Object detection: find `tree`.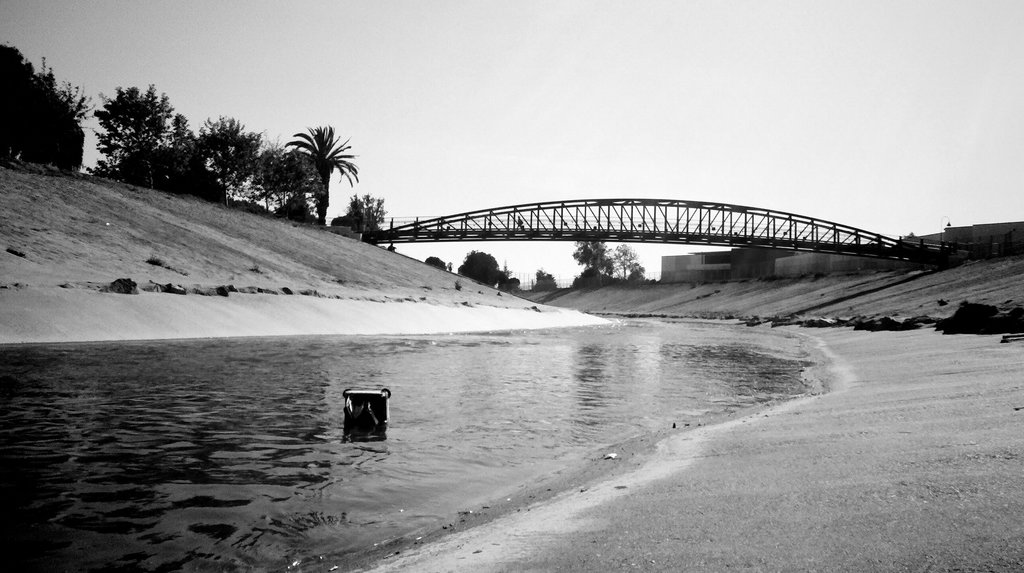
bbox=(607, 242, 636, 275).
